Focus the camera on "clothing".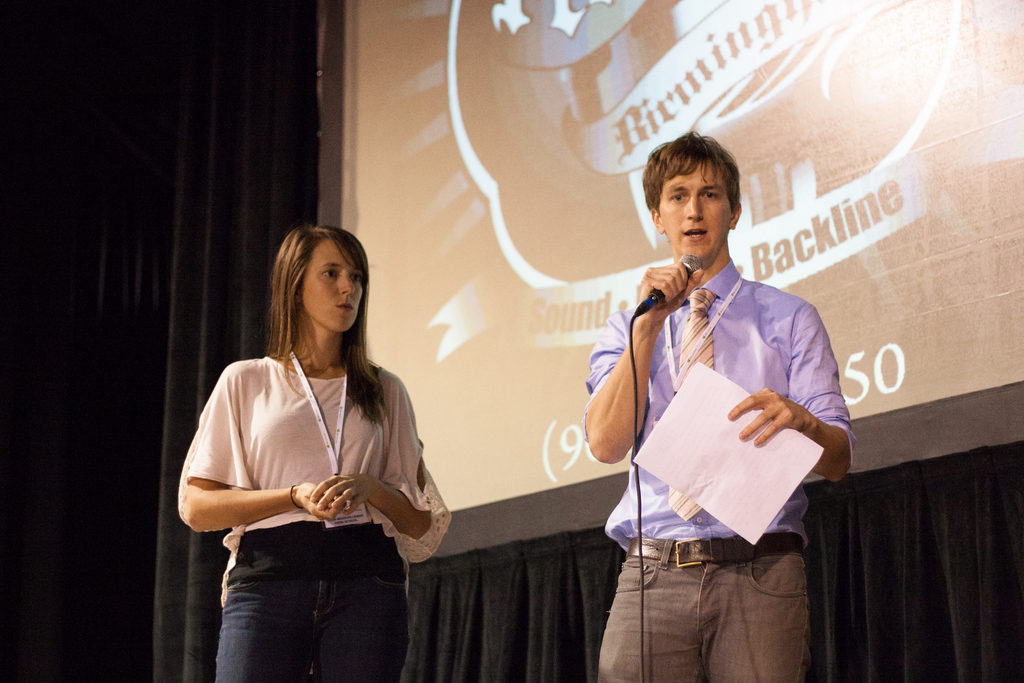
Focus region: 175:345:448:680.
